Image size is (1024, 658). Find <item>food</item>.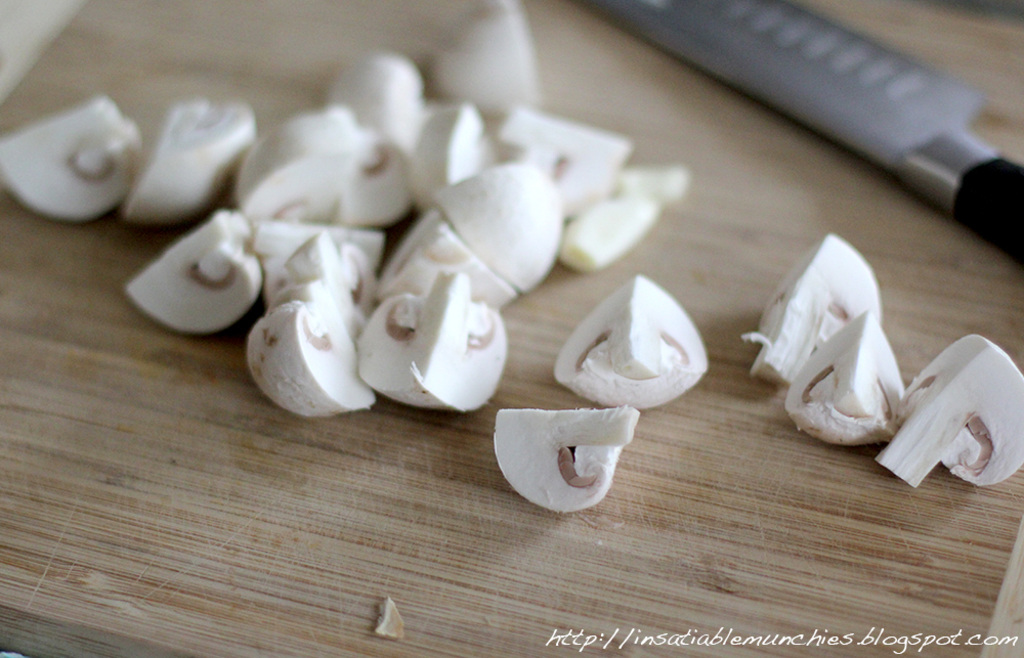
x1=0 y1=3 x2=1023 y2=527.
